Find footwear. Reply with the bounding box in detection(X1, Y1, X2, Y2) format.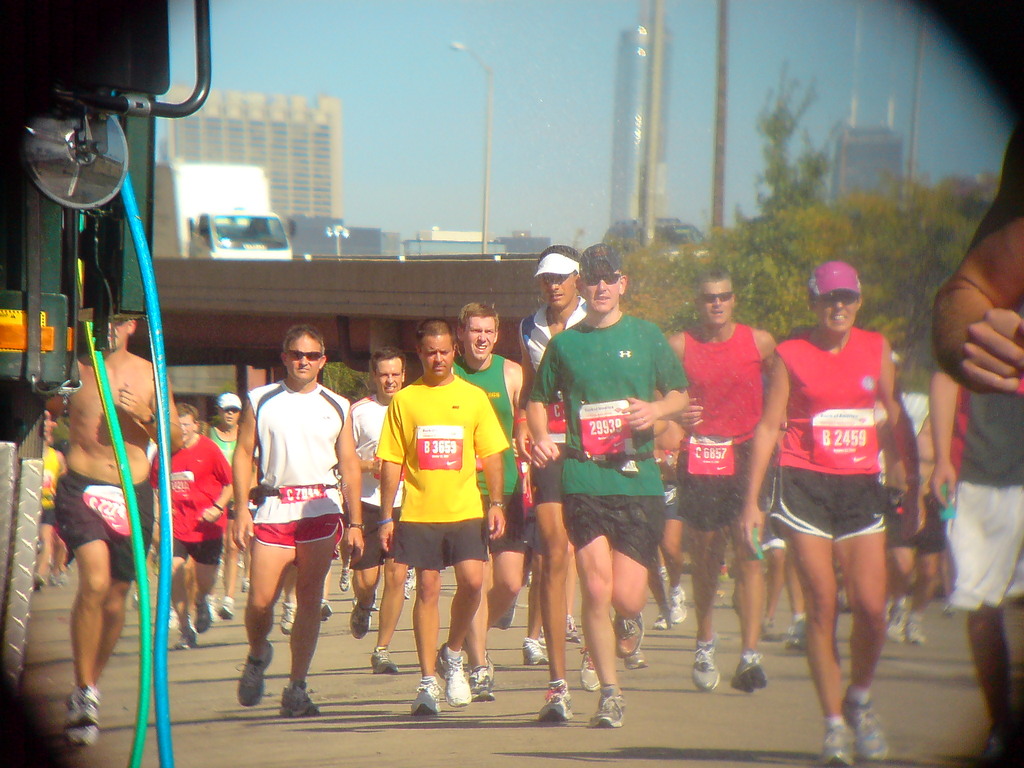
detection(493, 593, 519, 630).
